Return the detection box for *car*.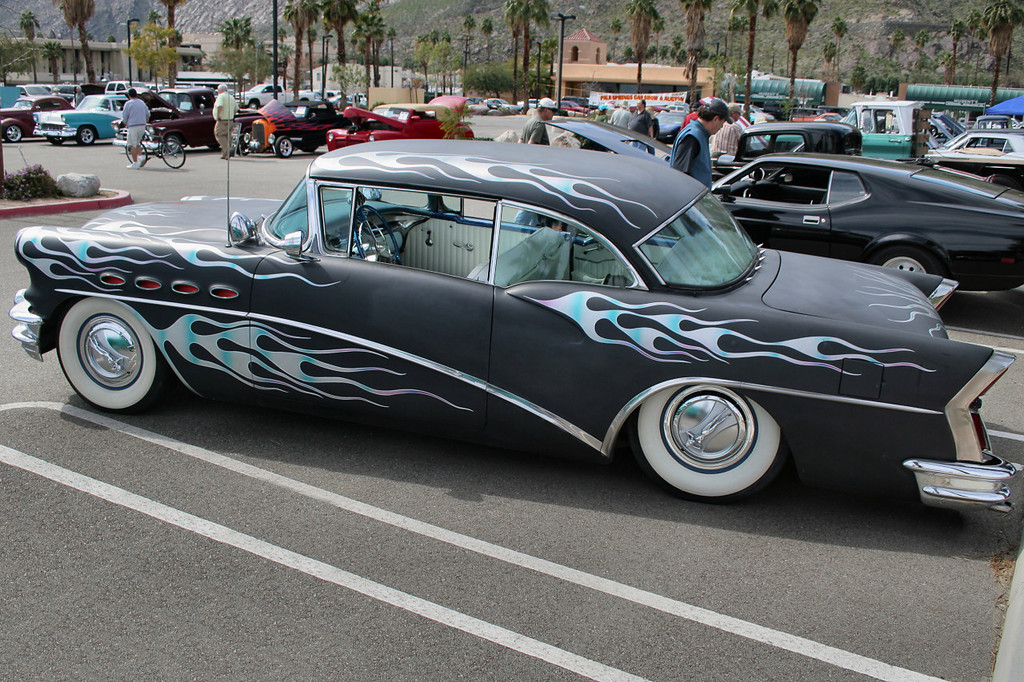
(666,102,690,114).
